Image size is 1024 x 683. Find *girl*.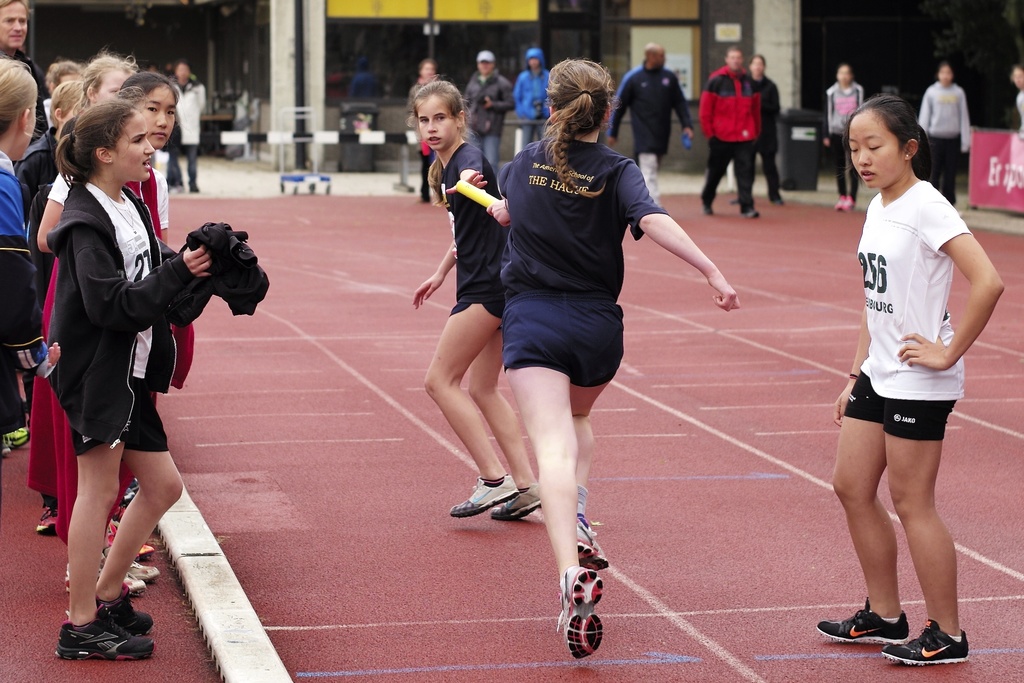
bbox=(0, 56, 58, 469).
